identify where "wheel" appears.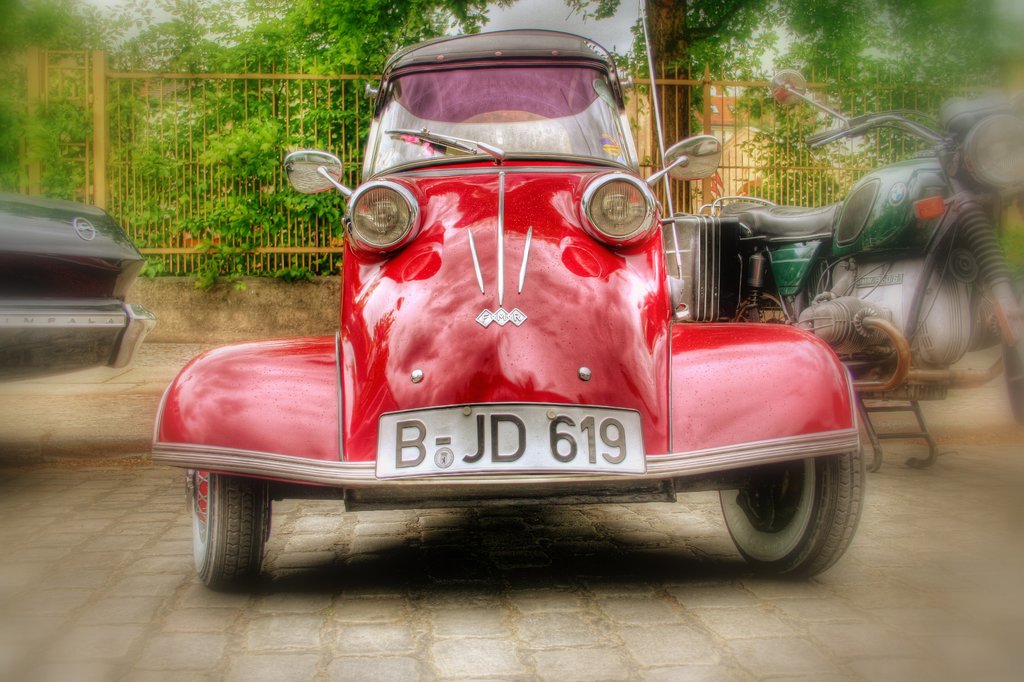
Appears at 189/470/262/589.
